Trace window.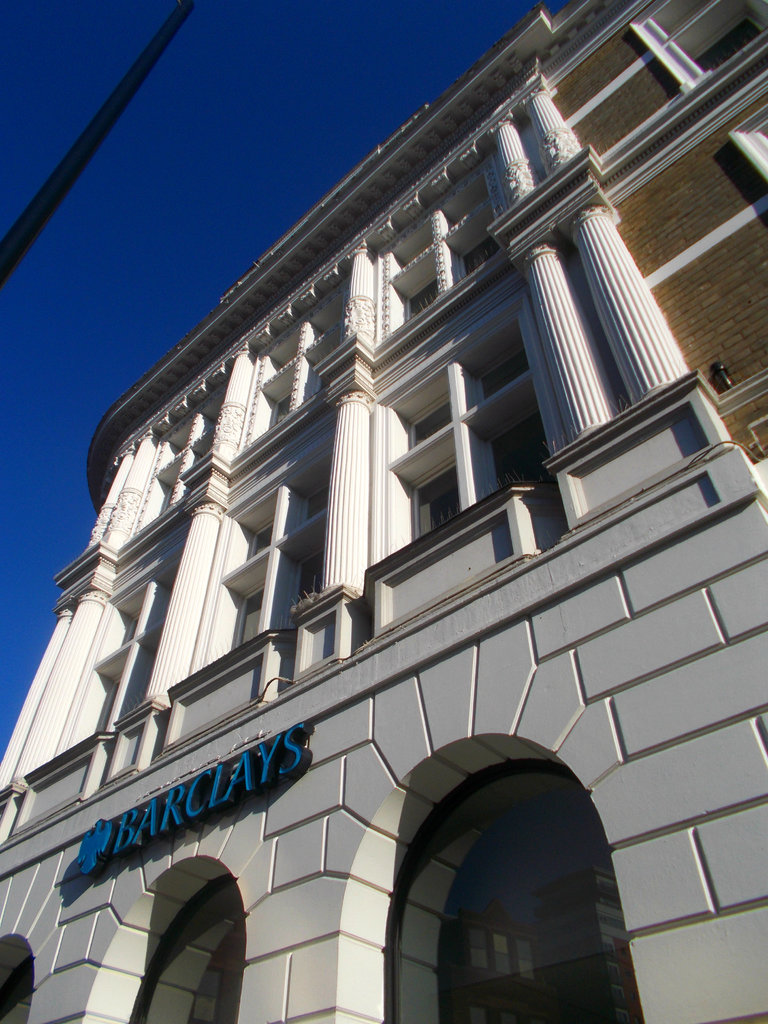
Traced to 0 566 178 813.
